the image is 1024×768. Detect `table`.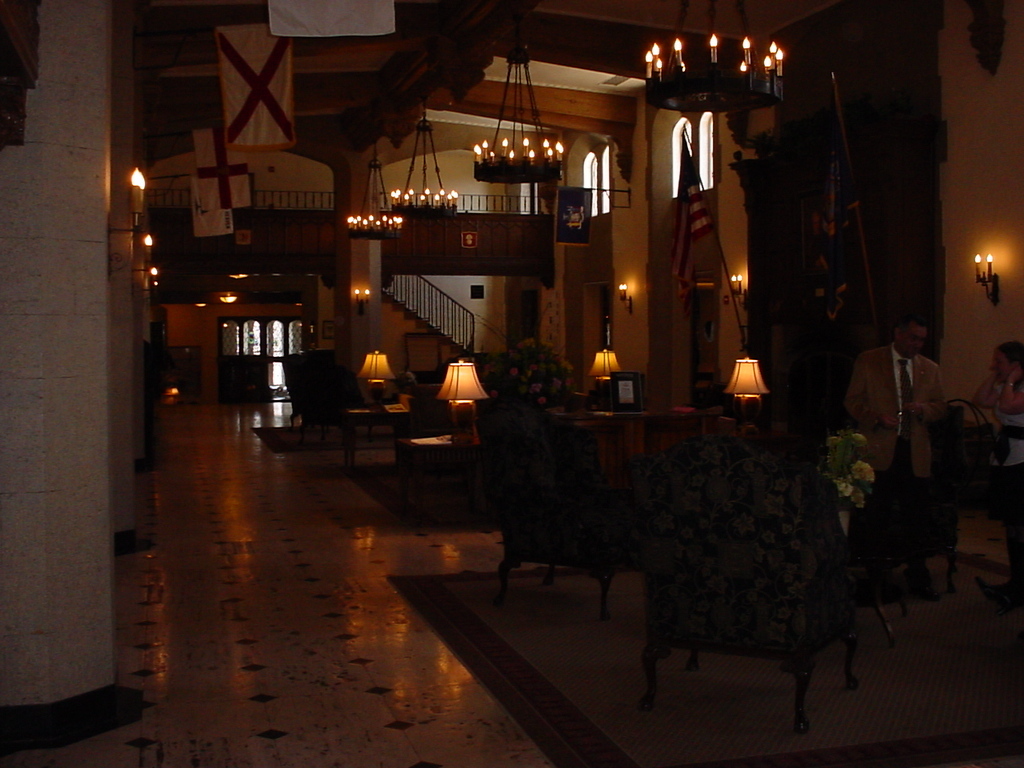
Detection: bbox=[338, 406, 412, 470].
